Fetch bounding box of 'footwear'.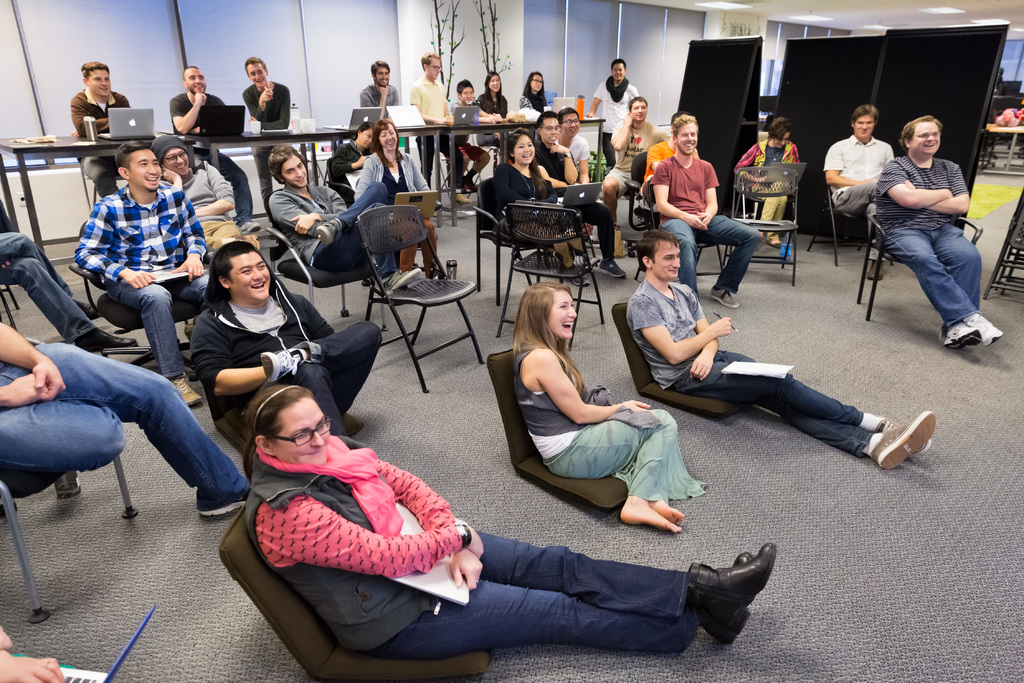
Bbox: pyautogui.locateOnScreen(171, 372, 204, 407).
